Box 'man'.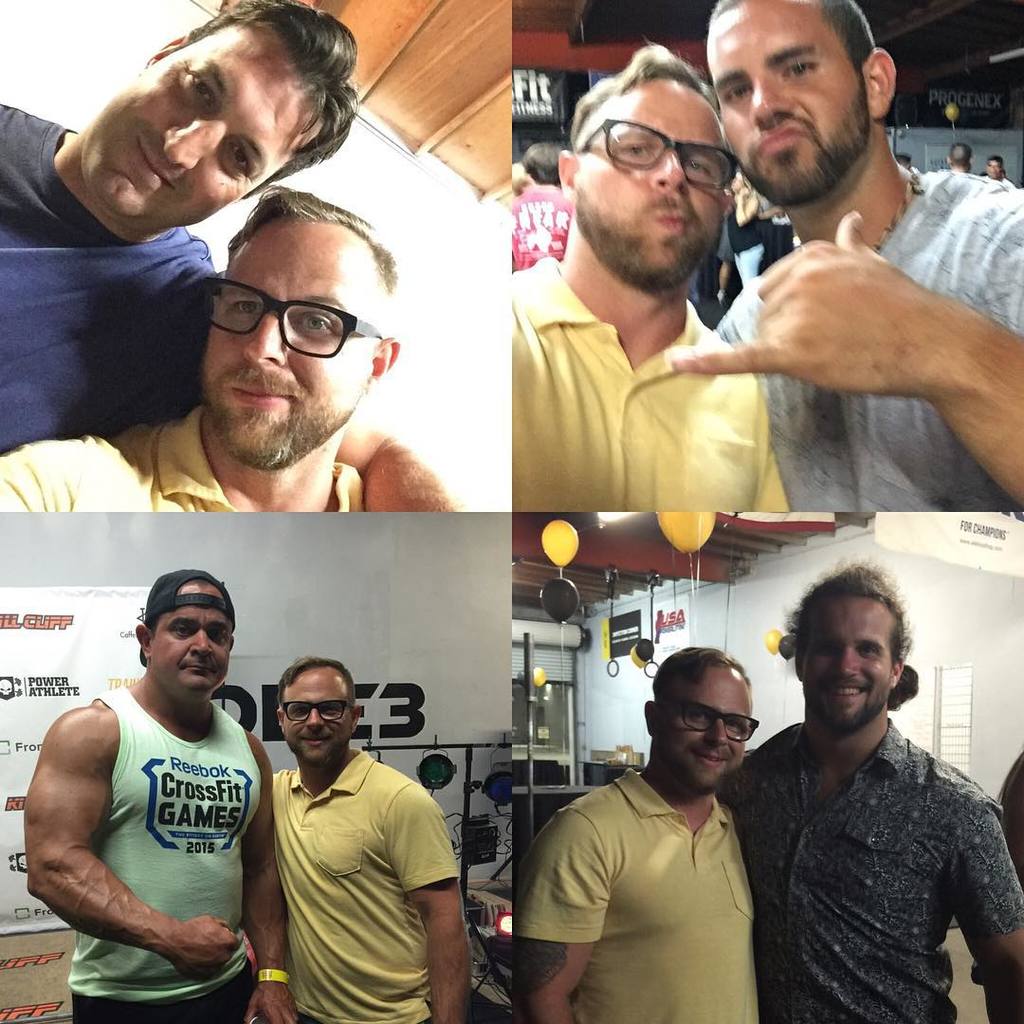
bbox=[260, 649, 472, 1023].
